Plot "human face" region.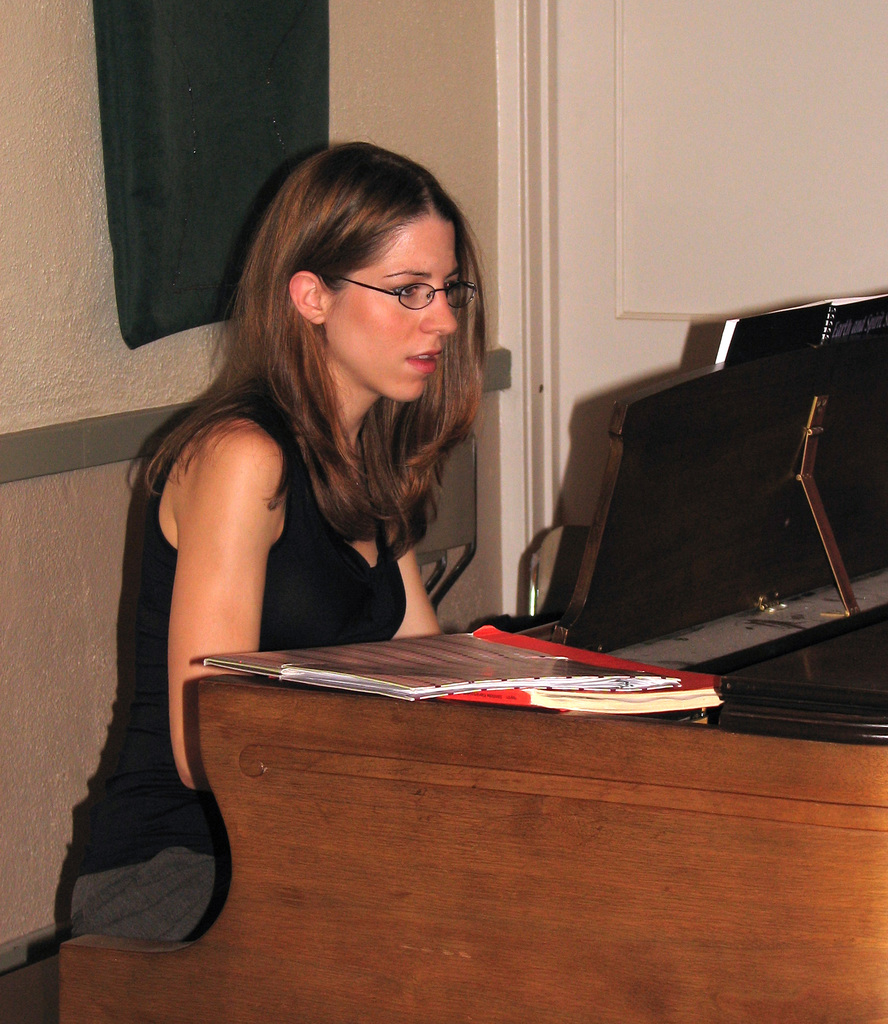
Plotted at 324:212:477:399.
